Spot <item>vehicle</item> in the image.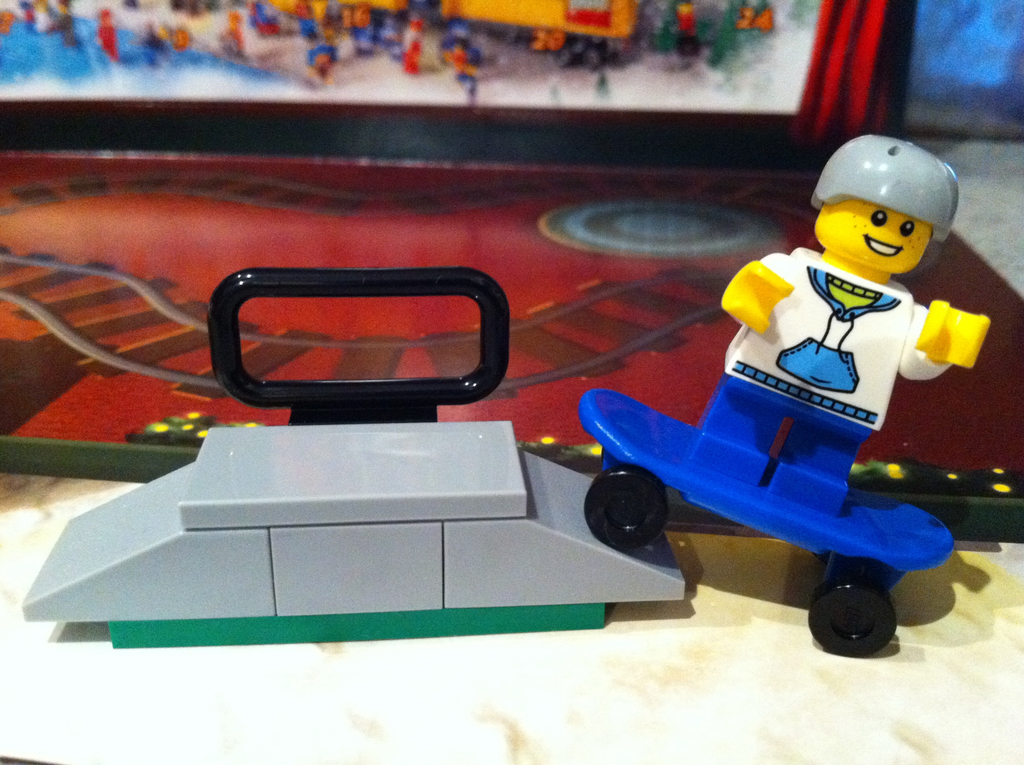
<item>vehicle</item> found at (left=262, top=0, right=650, bottom=57).
